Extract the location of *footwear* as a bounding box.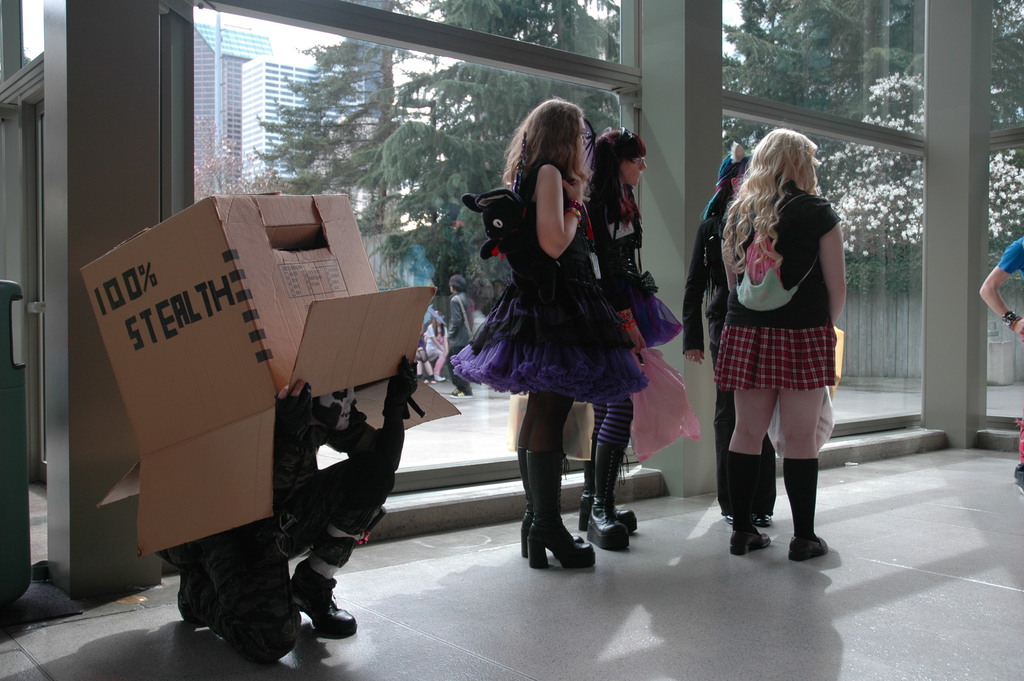
[523, 468, 607, 571].
